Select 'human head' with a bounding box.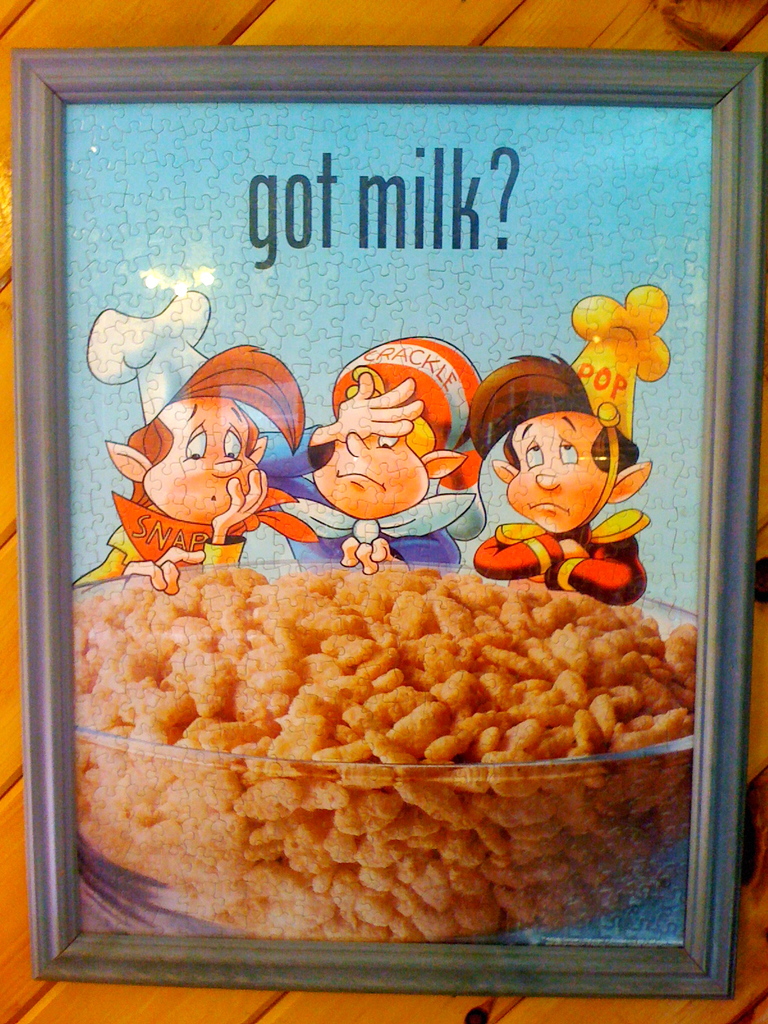
region(107, 394, 275, 527).
